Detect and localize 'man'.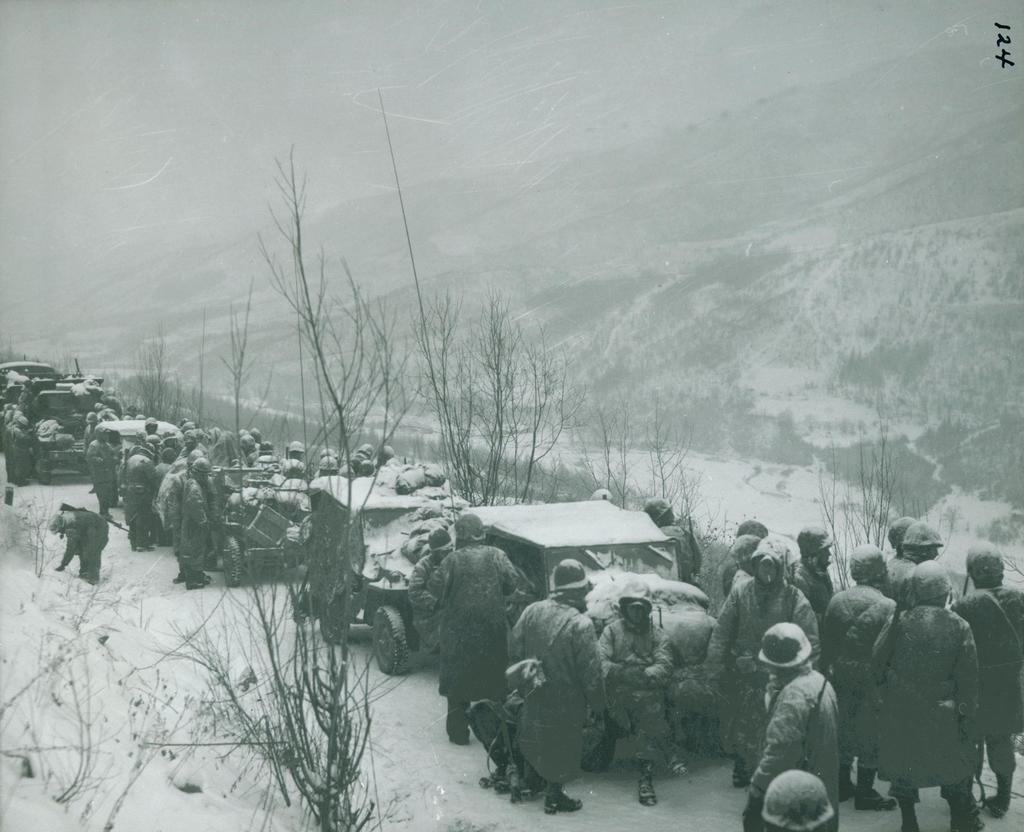
Localized at 431, 510, 532, 749.
